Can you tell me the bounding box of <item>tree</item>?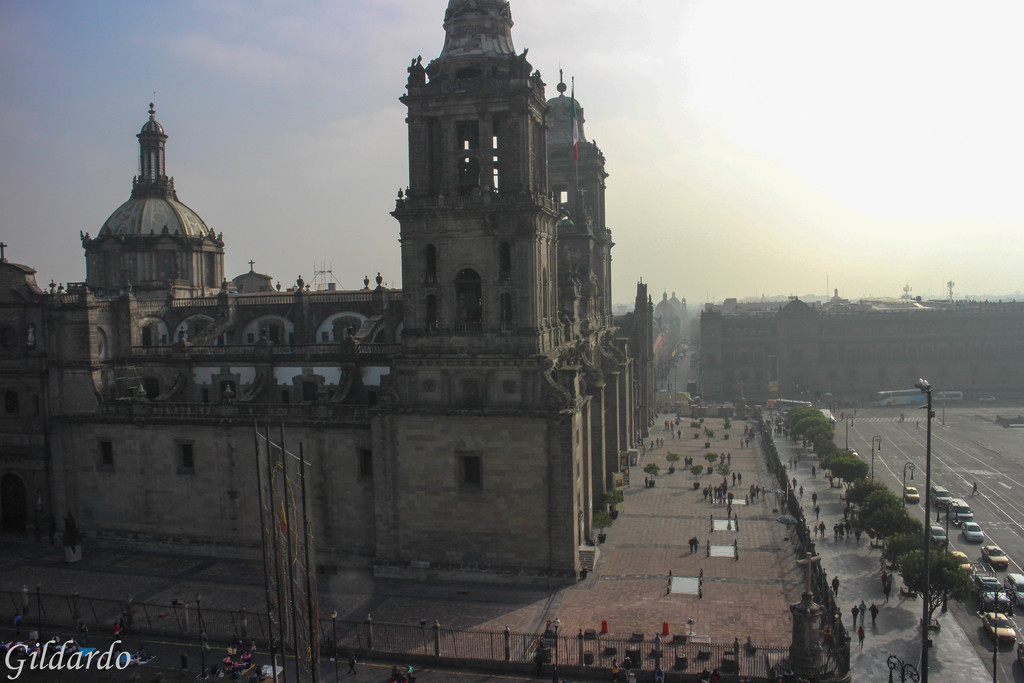
868/496/911/538.
